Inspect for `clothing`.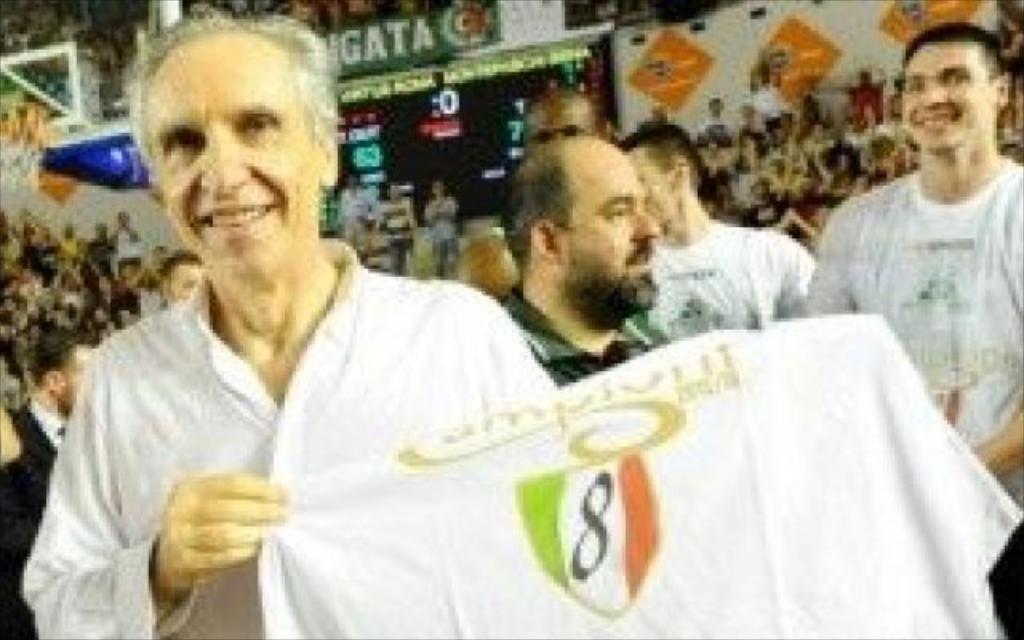
Inspection: crop(424, 195, 461, 282).
